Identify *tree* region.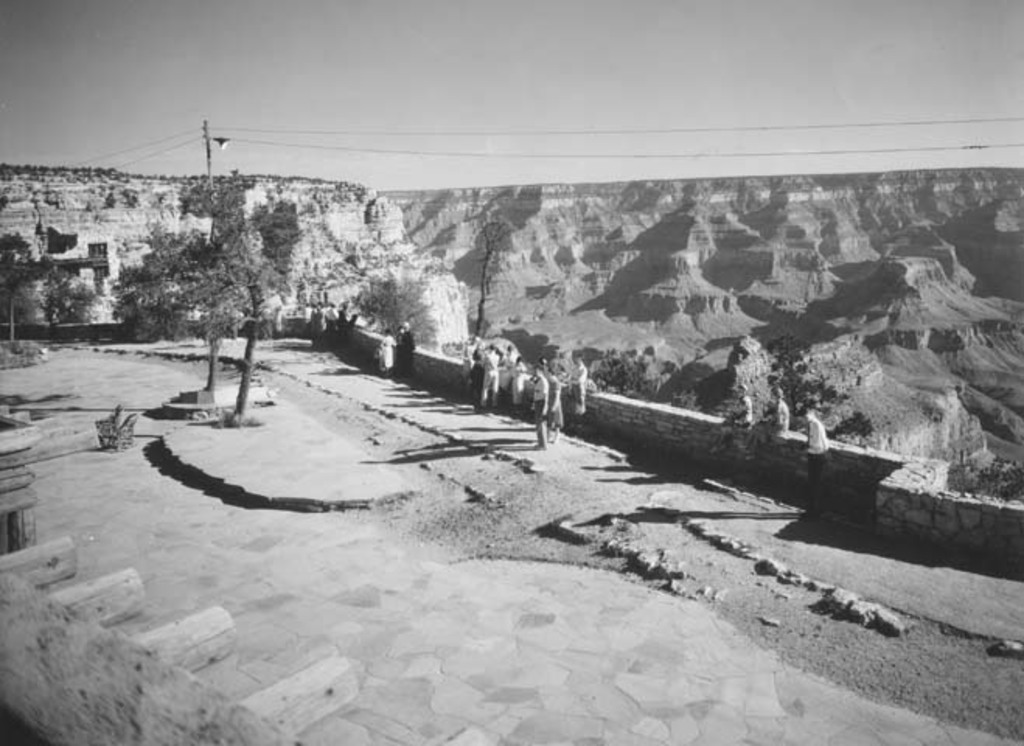
Region: 592 348 637 395.
